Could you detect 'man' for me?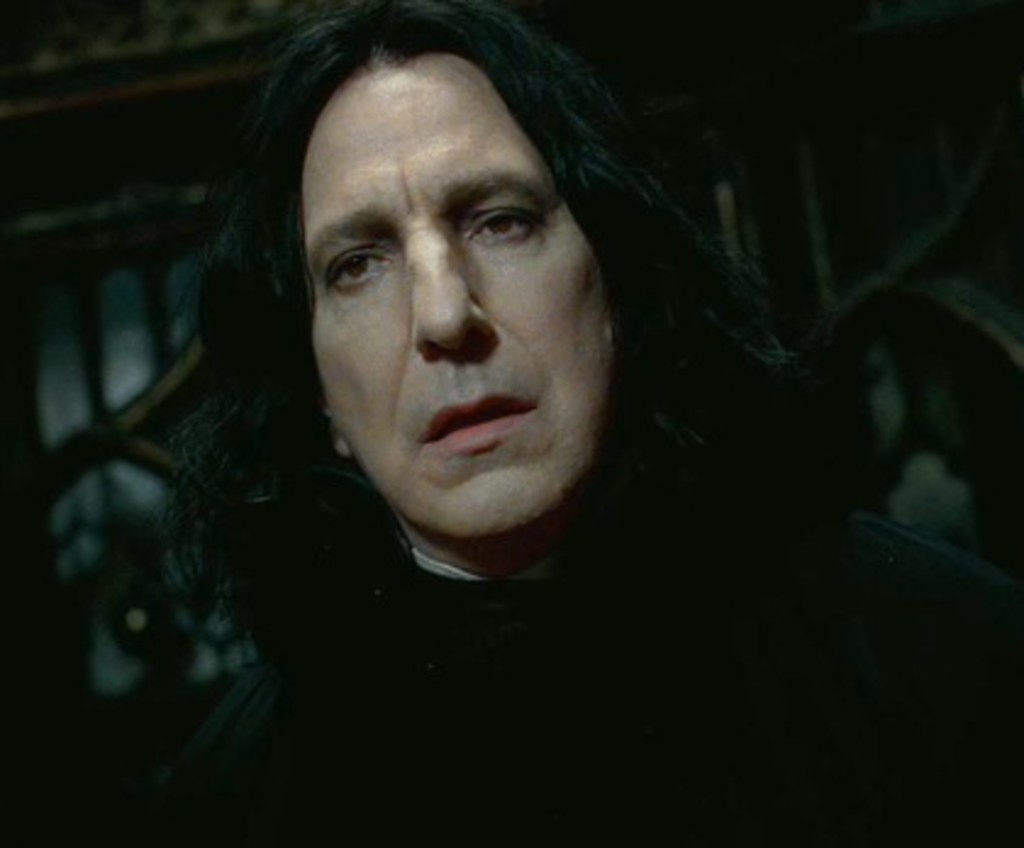
Detection result: detection(90, 7, 829, 770).
